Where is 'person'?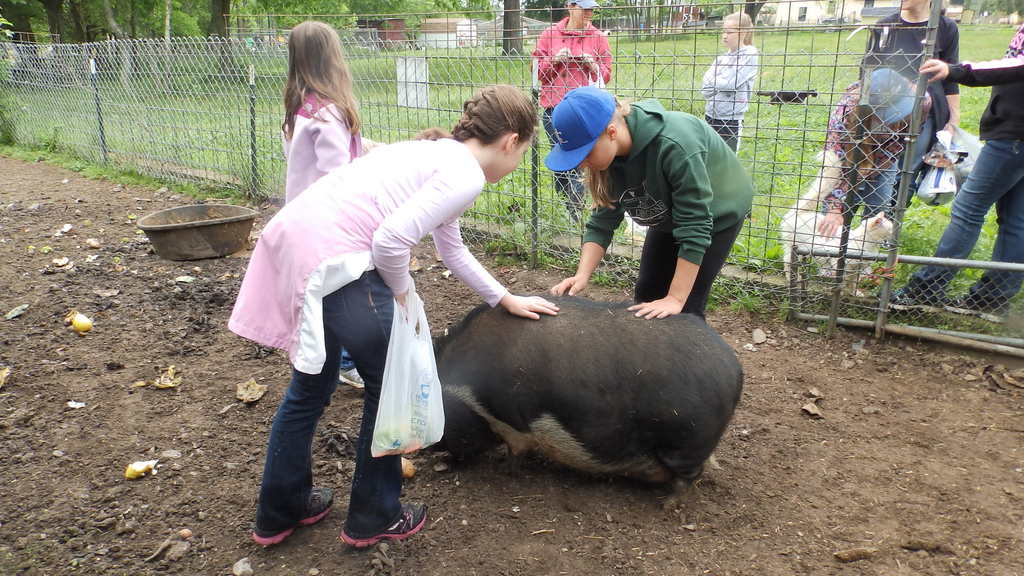
detection(543, 83, 755, 320).
